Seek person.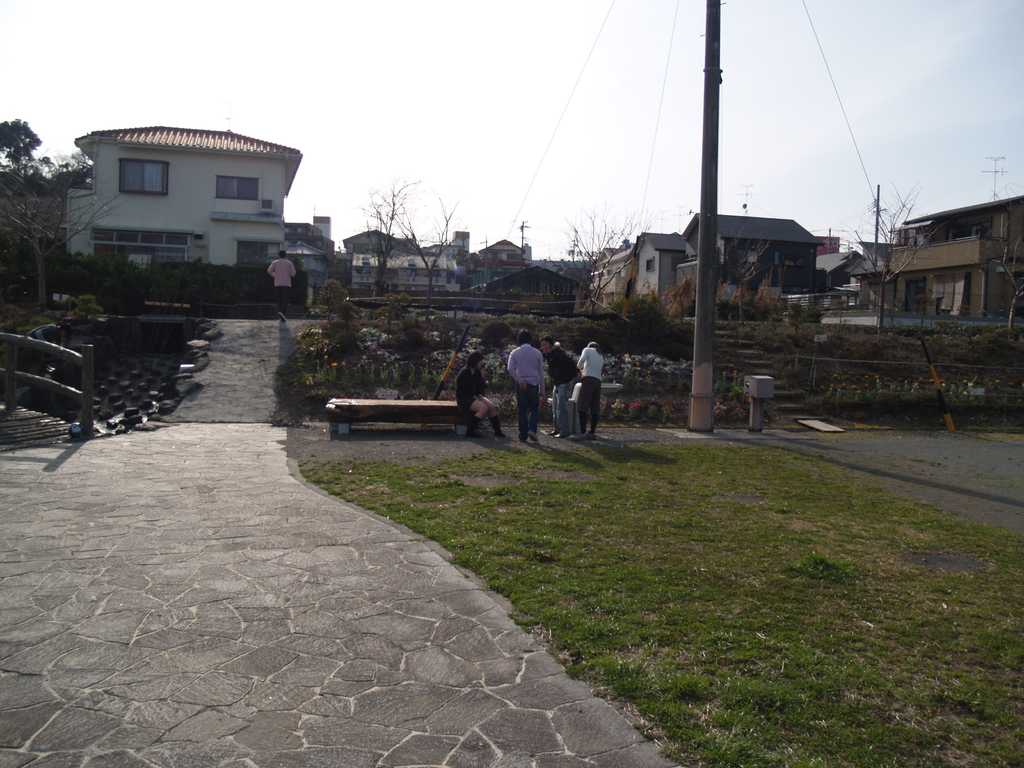
left=572, top=335, right=605, bottom=440.
